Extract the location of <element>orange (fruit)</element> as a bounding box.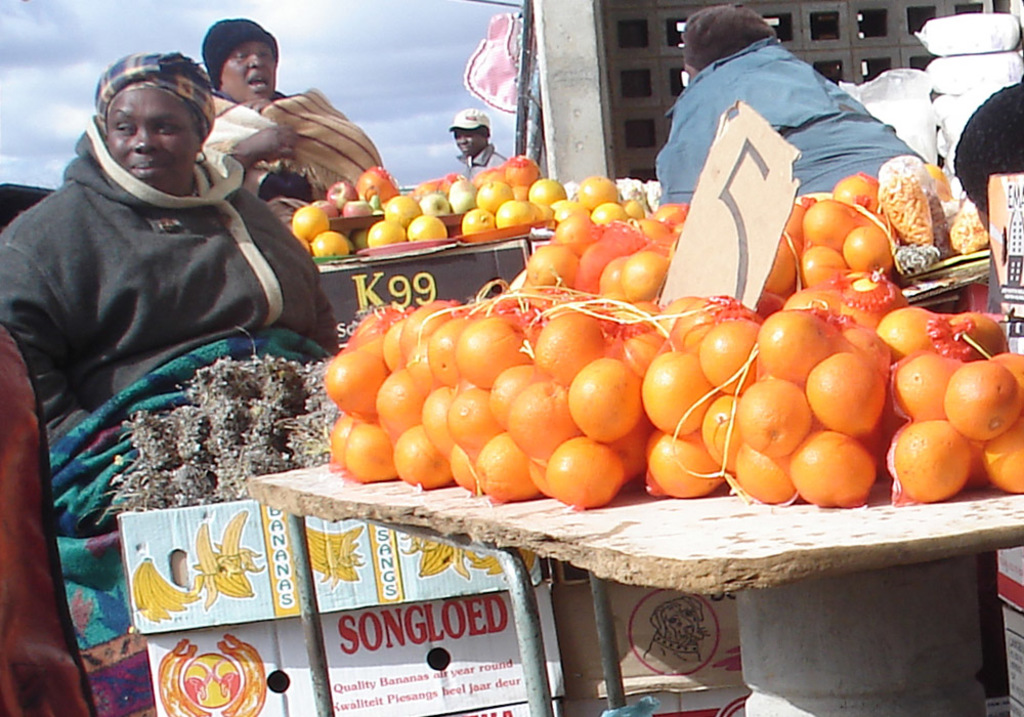
500 202 526 229.
